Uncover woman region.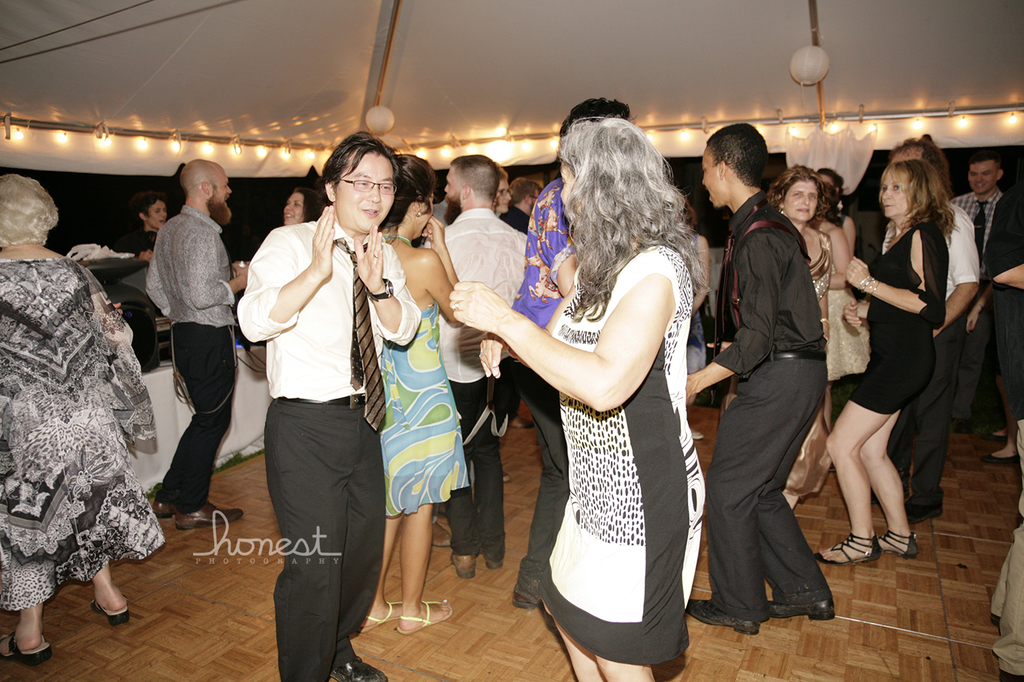
Uncovered: locate(282, 187, 326, 227).
